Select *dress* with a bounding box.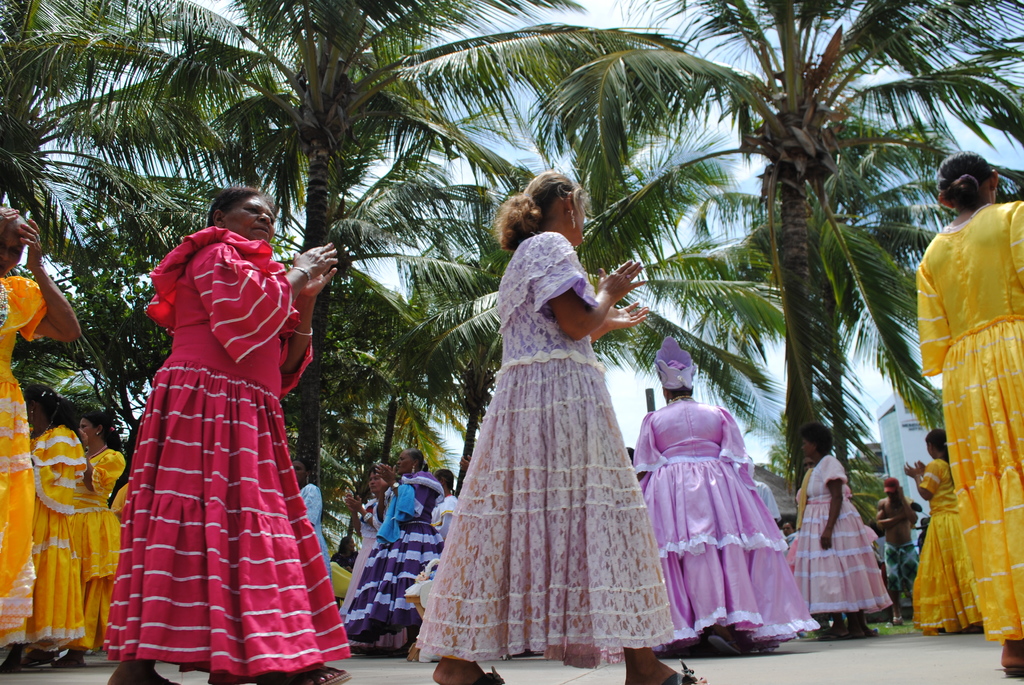
rect(628, 394, 810, 664).
